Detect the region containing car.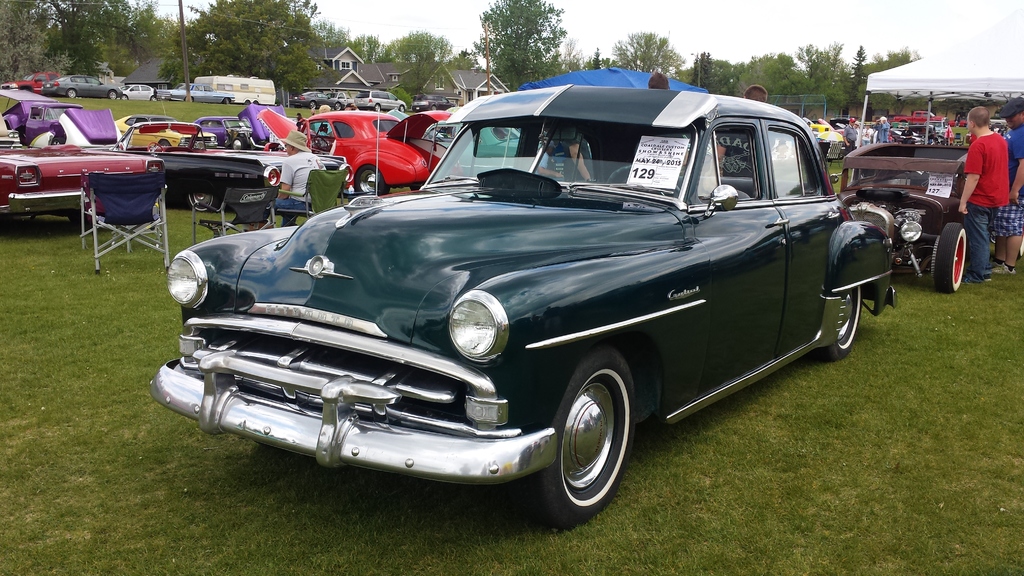
358, 88, 405, 113.
